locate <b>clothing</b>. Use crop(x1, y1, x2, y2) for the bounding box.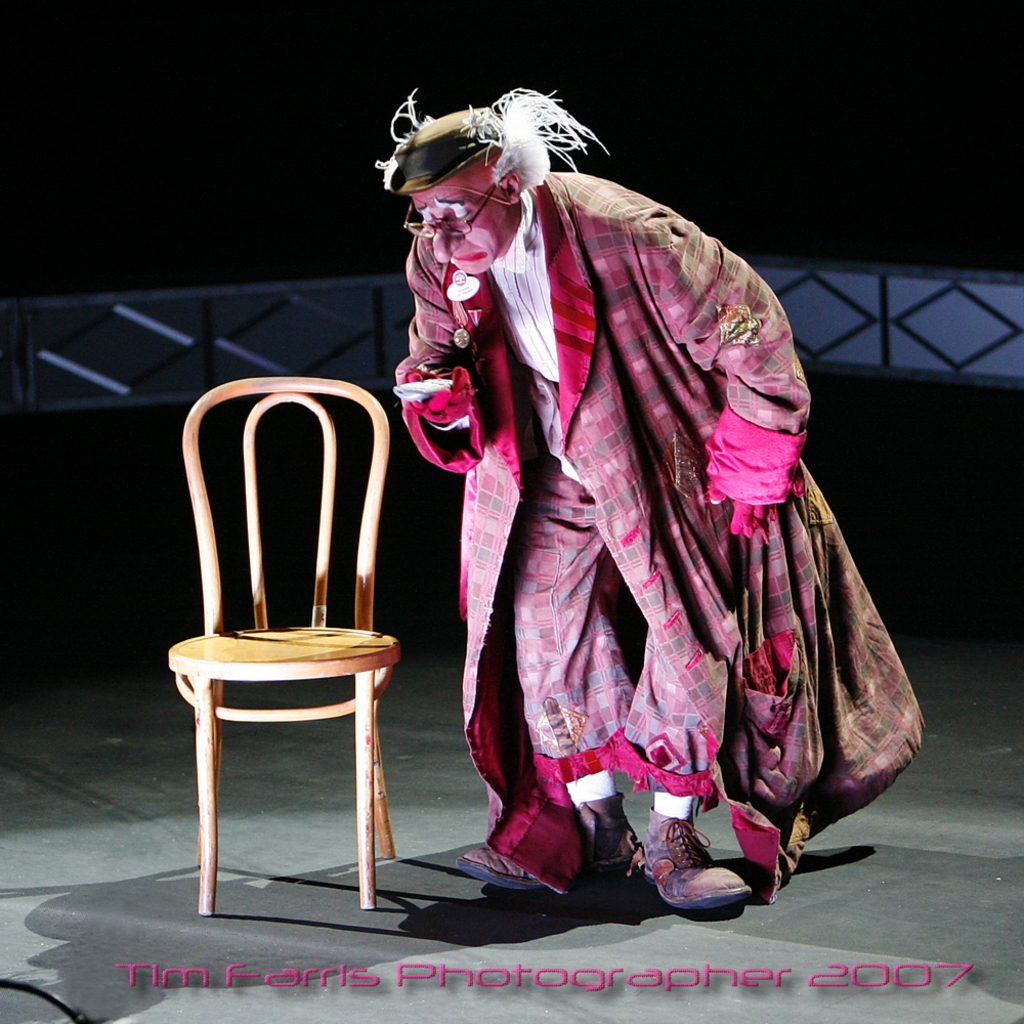
crop(402, 155, 894, 891).
